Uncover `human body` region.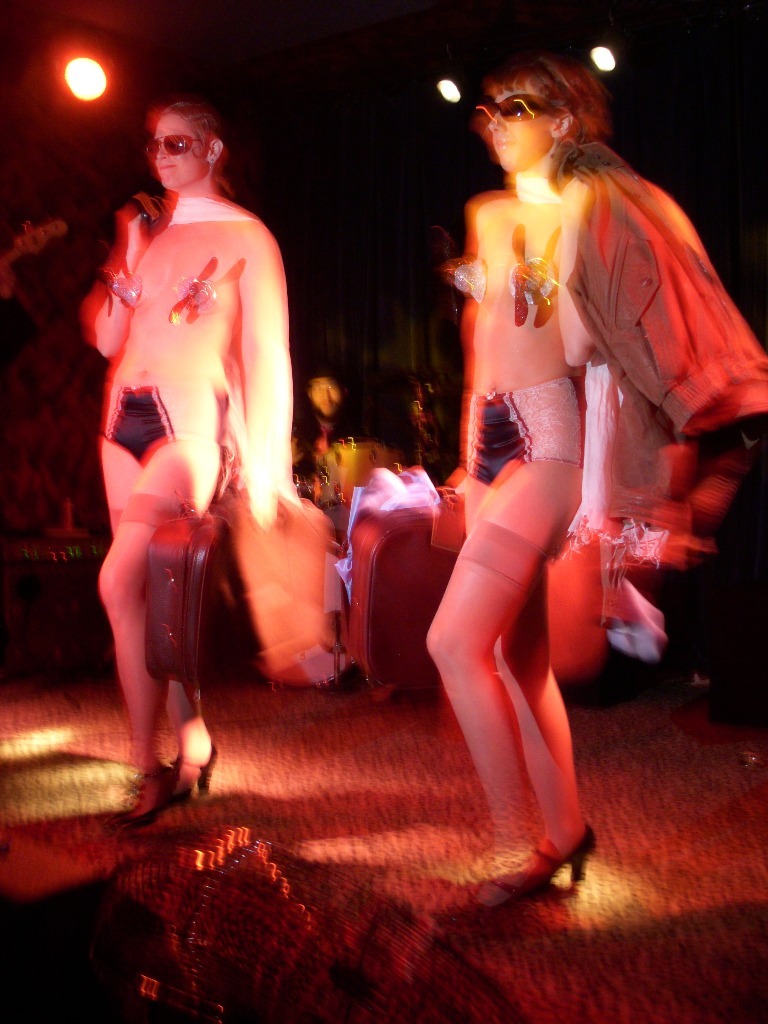
Uncovered: 77 64 344 757.
